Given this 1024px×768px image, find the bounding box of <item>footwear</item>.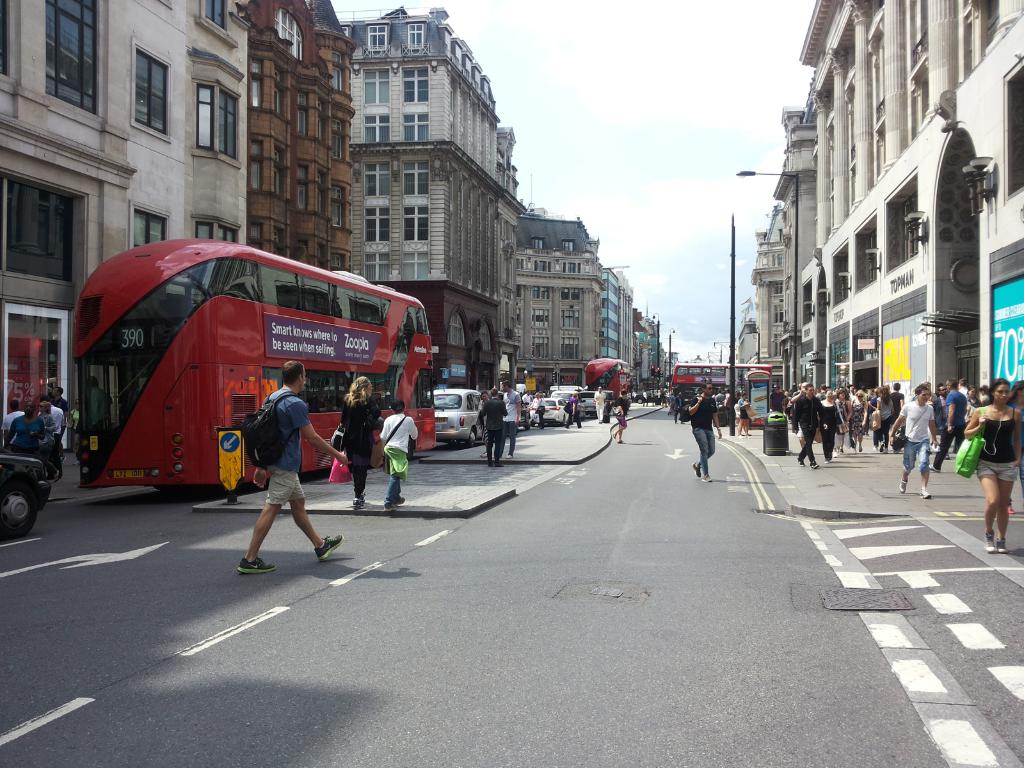
Rect(239, 557, 276, 574).
